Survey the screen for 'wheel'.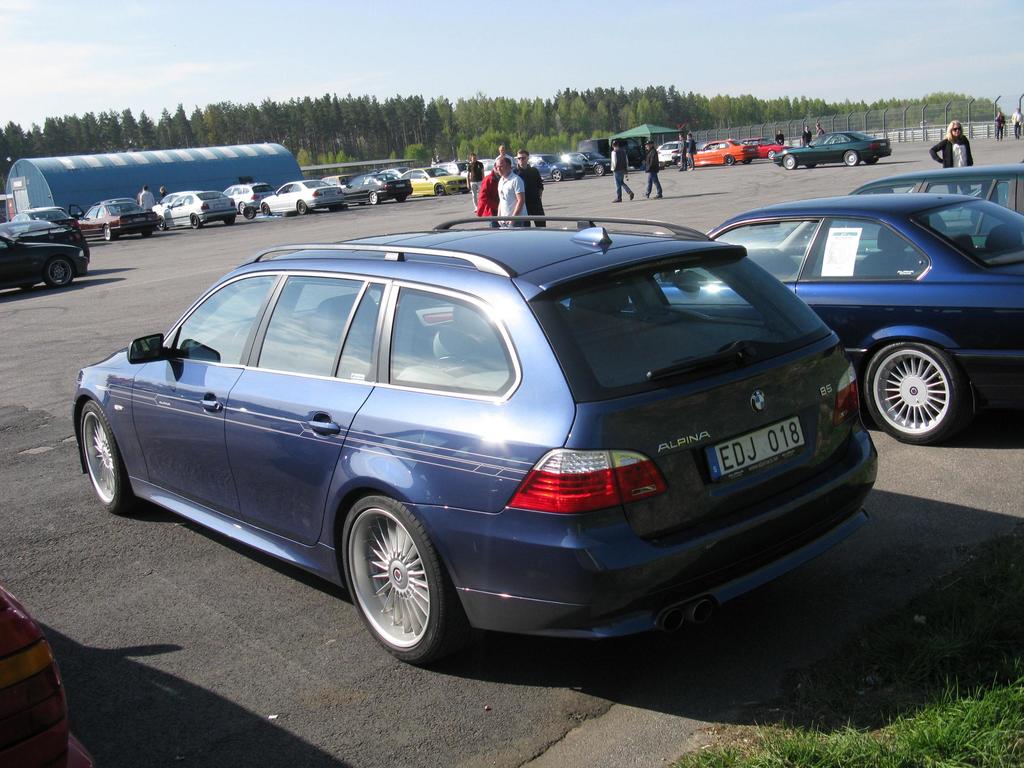
Survey found: l=296, t=198, r=307, b=216.
